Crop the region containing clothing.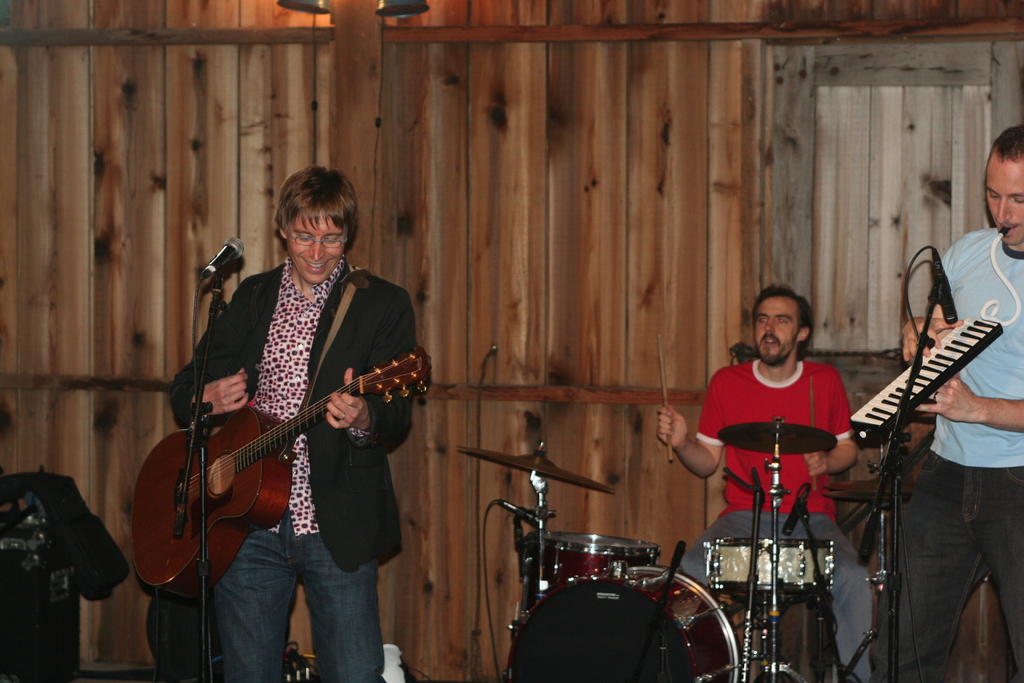
Crop region: select_region(874, 221, 1023, 682).
